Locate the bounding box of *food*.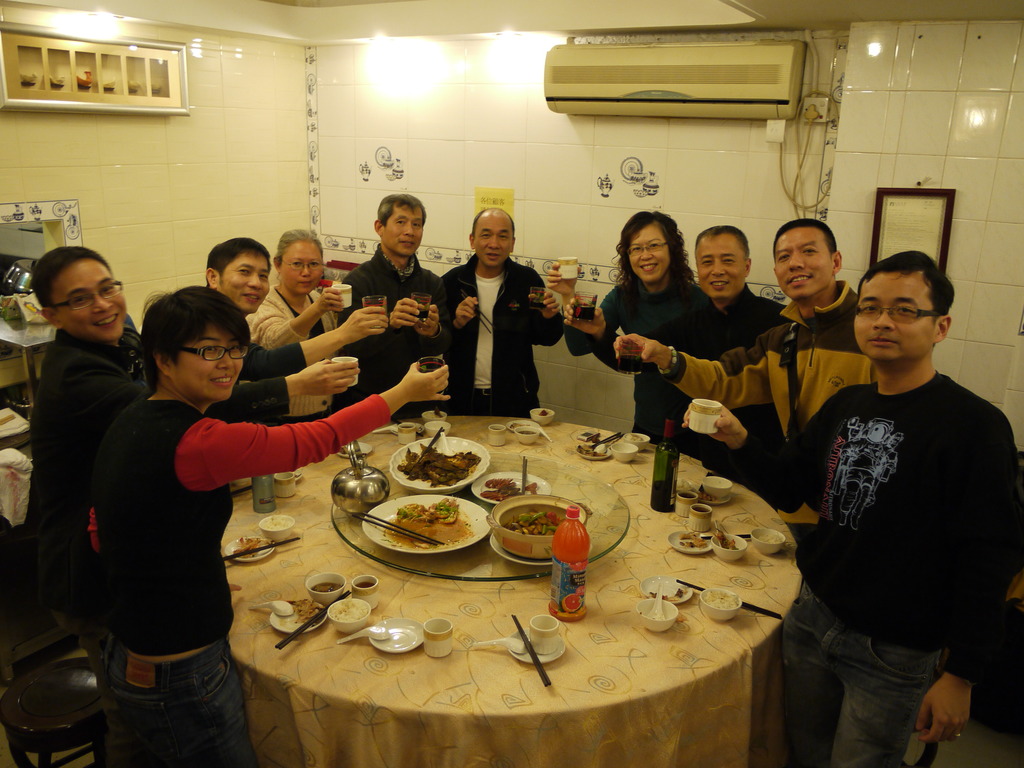
Bounding box: rect(575, 442, 608, 461).
